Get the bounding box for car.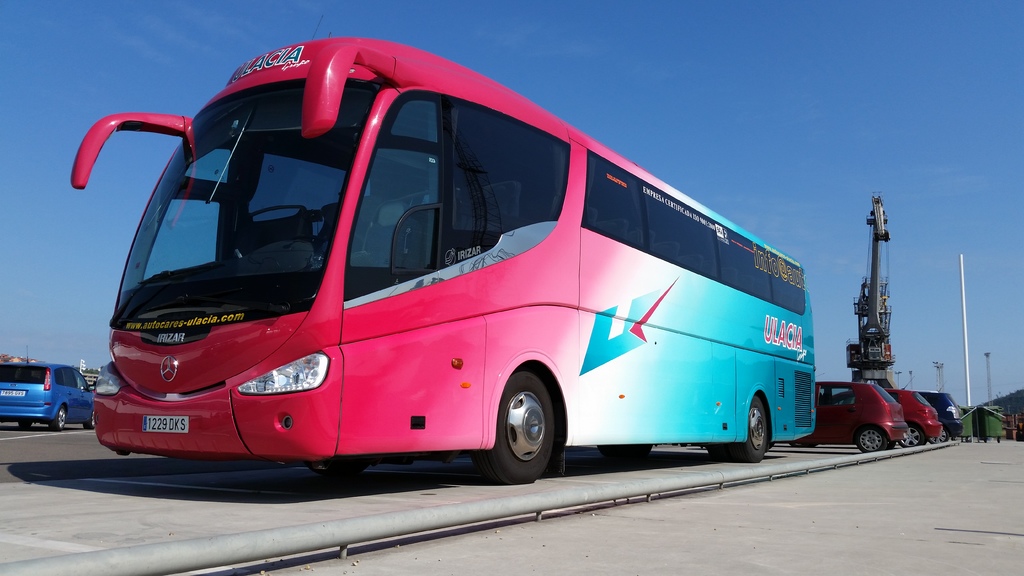
x1=801, y1=377, x2=909, y2=451.
